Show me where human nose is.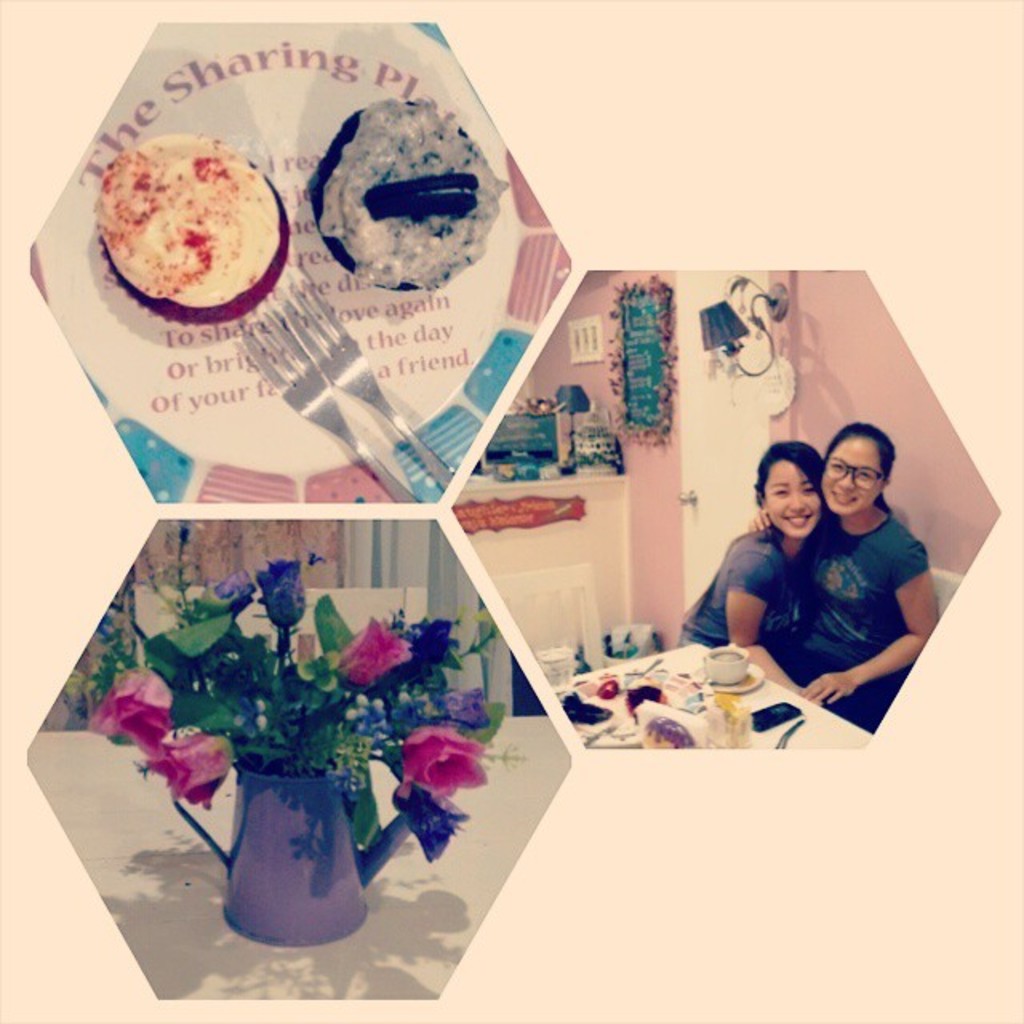
human nose is at Rect(787, 491, 806, 512).
